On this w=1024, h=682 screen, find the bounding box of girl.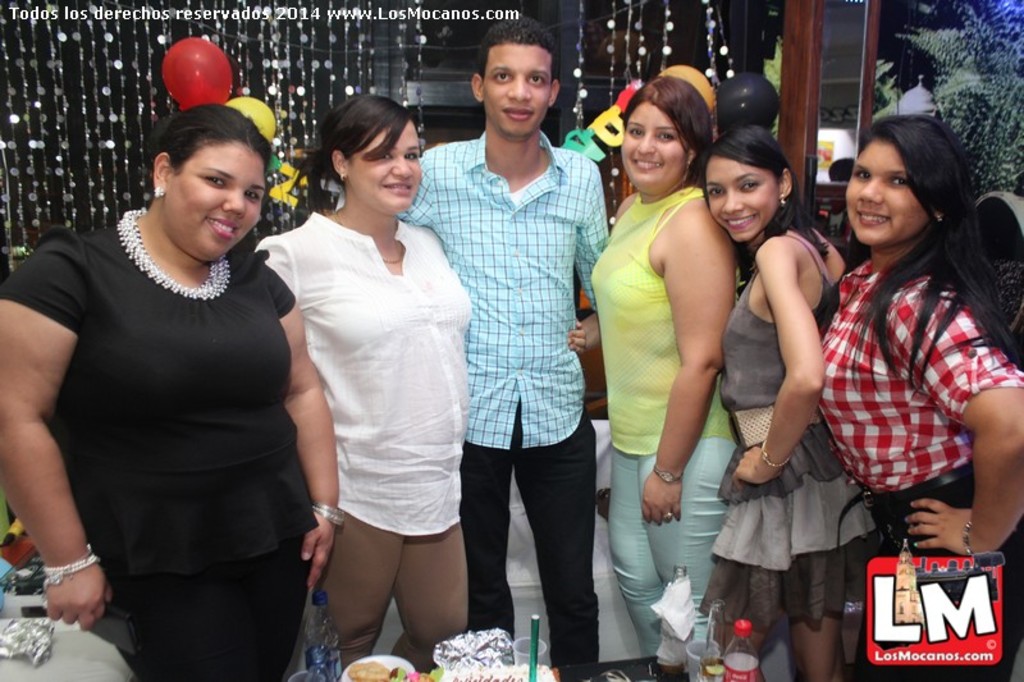
Bounding box: select_region(0, 105, 342, 681).
